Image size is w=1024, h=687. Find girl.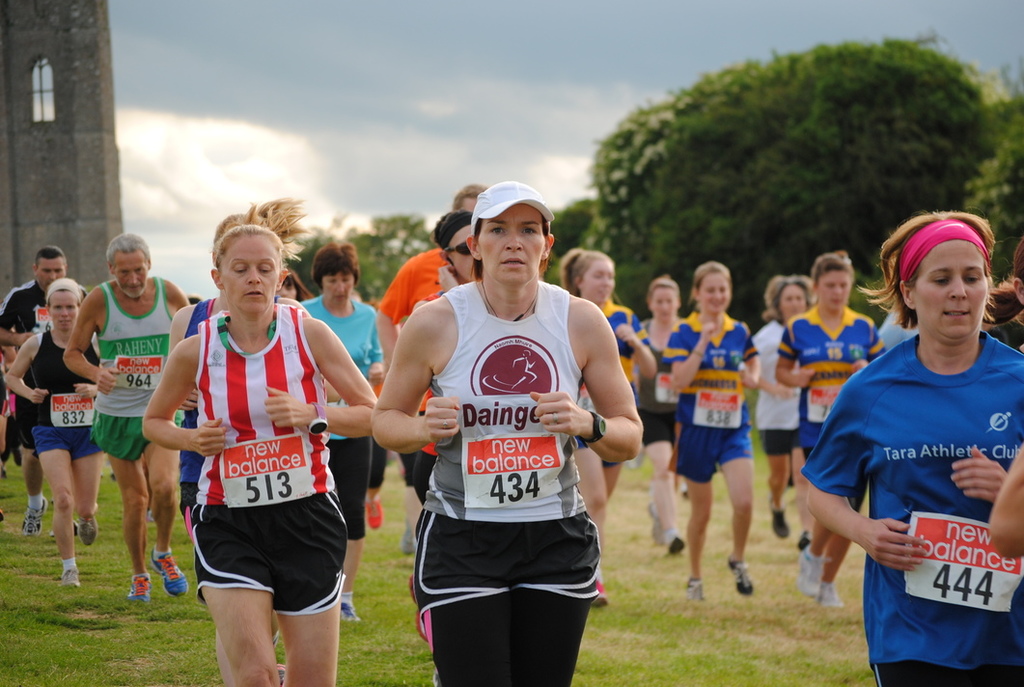
[left=661, top=261, right=761, bottom=602].
